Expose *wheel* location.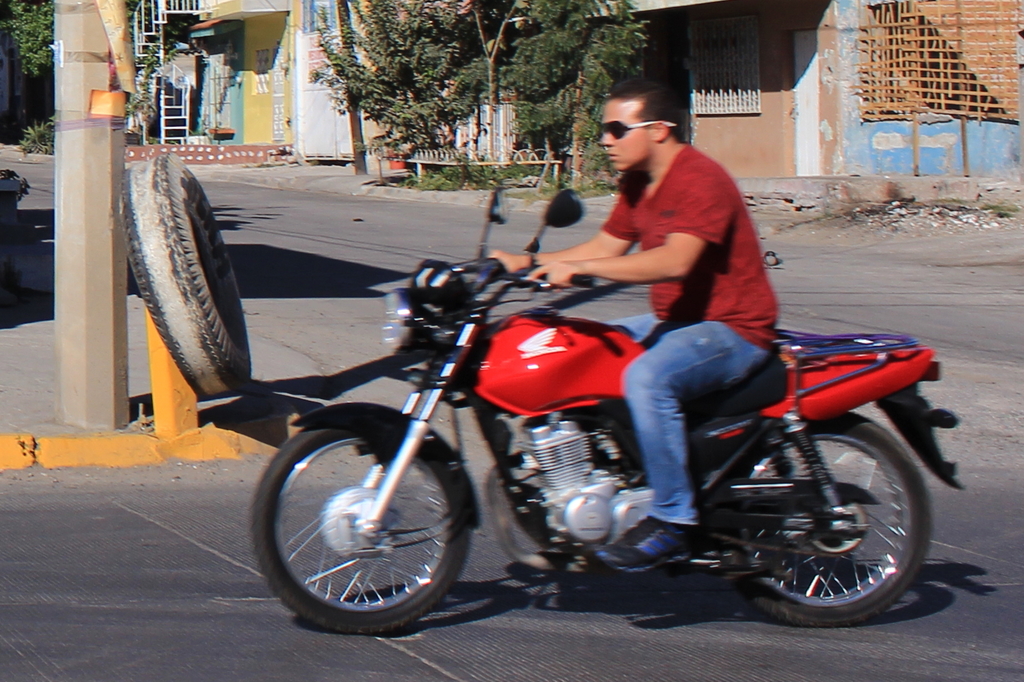
Exposed at (left=707, top=411, right=932, bottom=626).
